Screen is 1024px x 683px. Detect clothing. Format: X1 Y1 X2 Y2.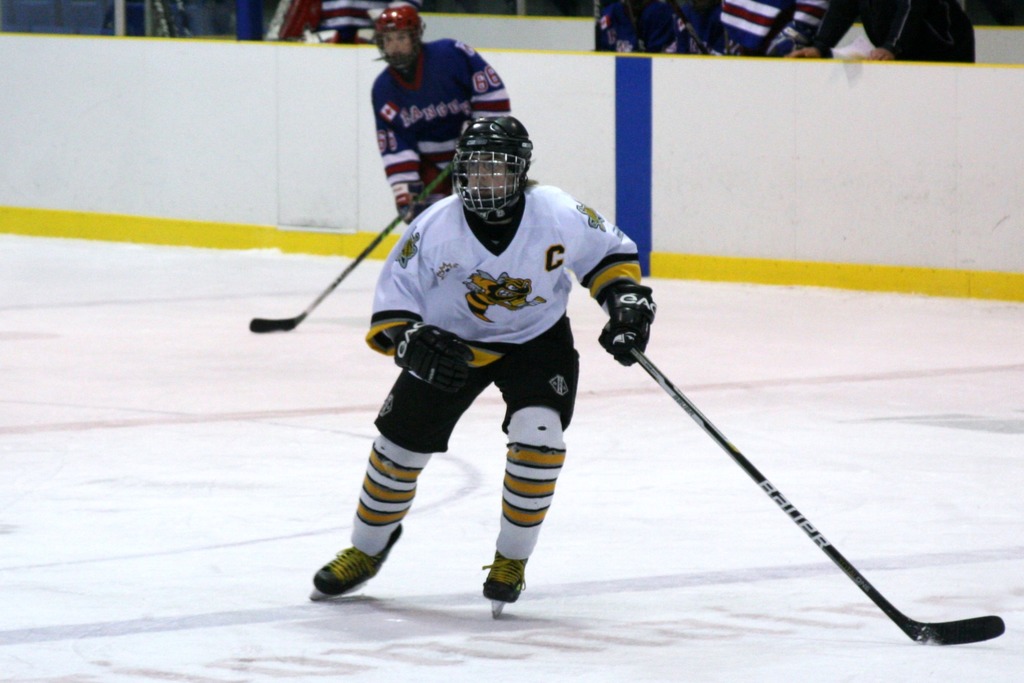
348 35 532 233.
